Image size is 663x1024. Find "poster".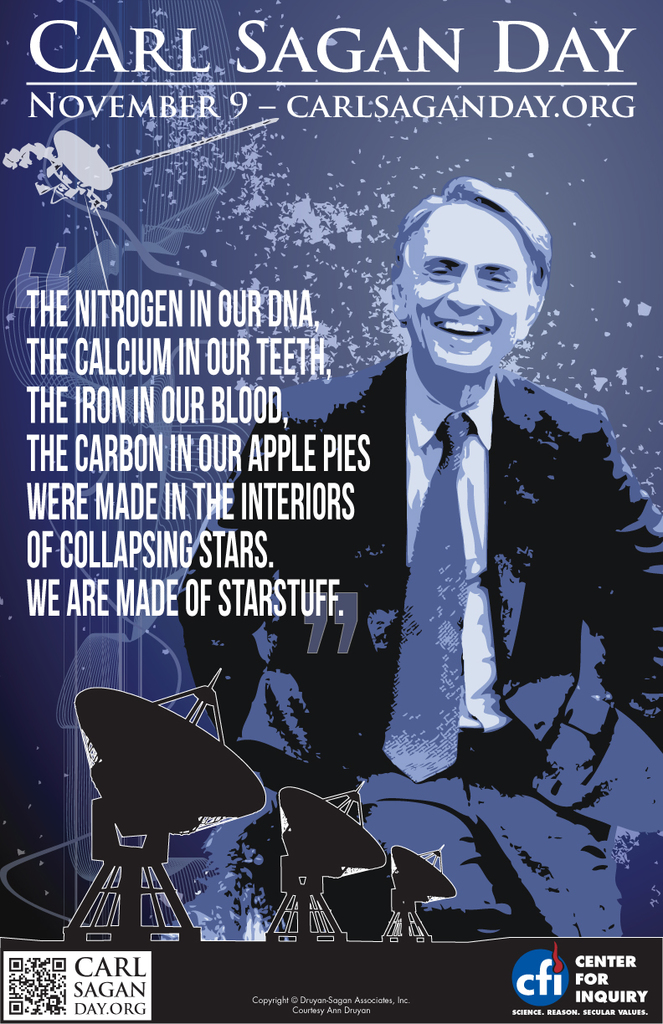
(3, 2, 662, 1023).
